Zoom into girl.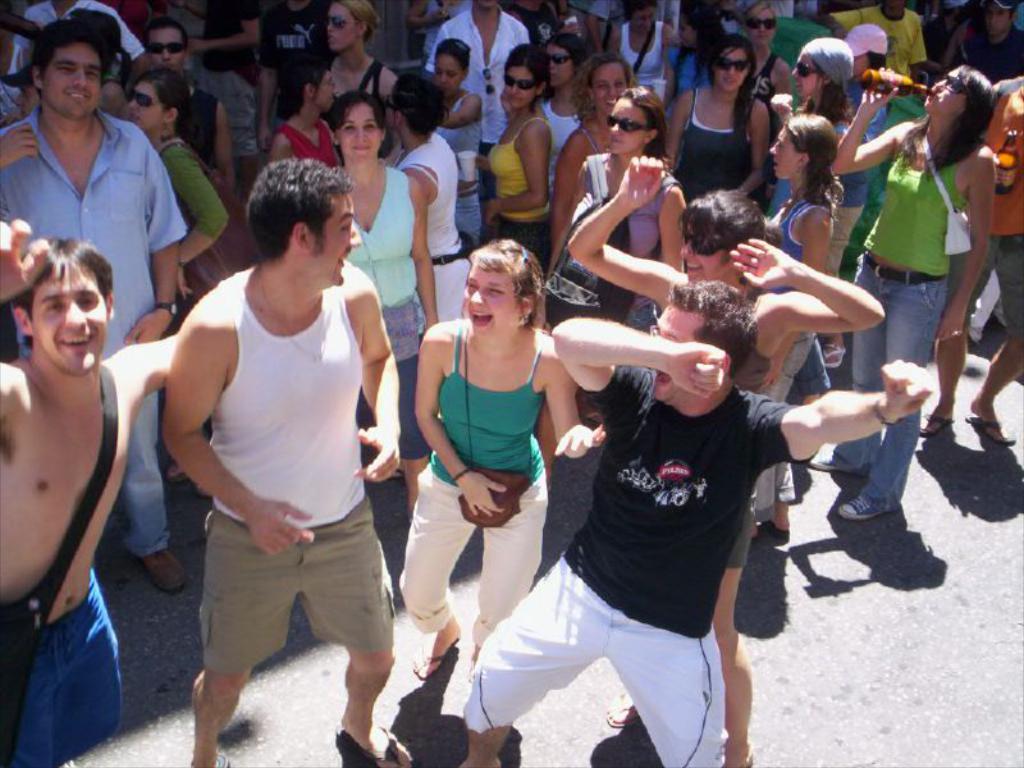
Zoom target: <box>579,83,678,329</box>.
